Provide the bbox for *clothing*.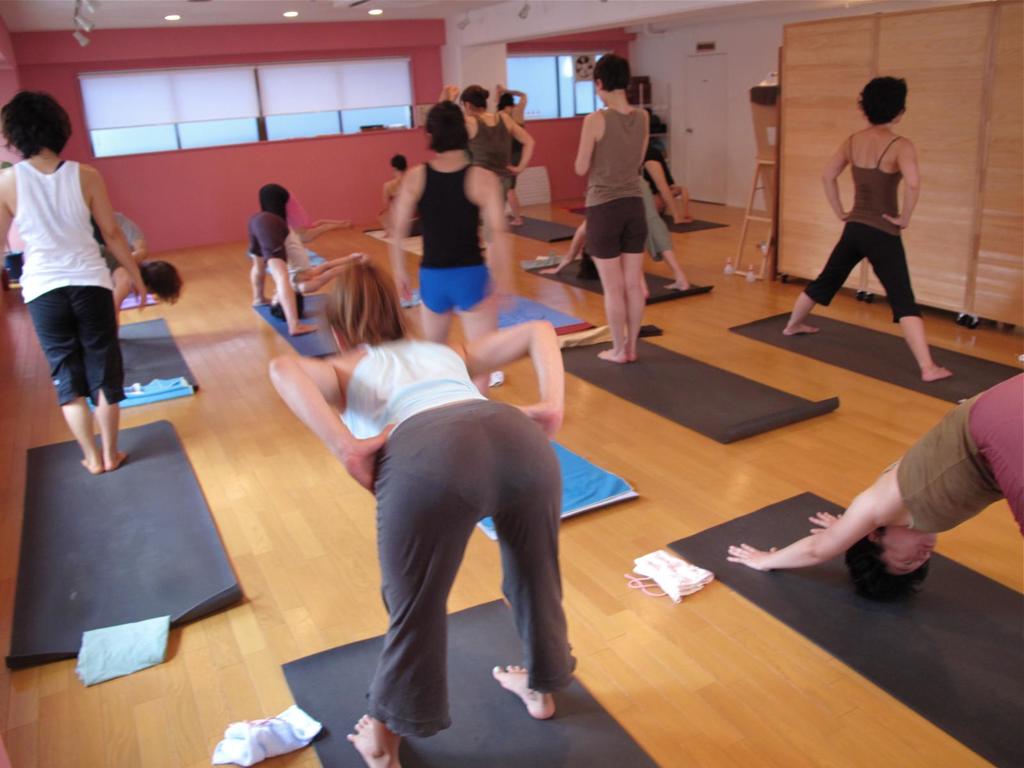
800 136 928 324.
